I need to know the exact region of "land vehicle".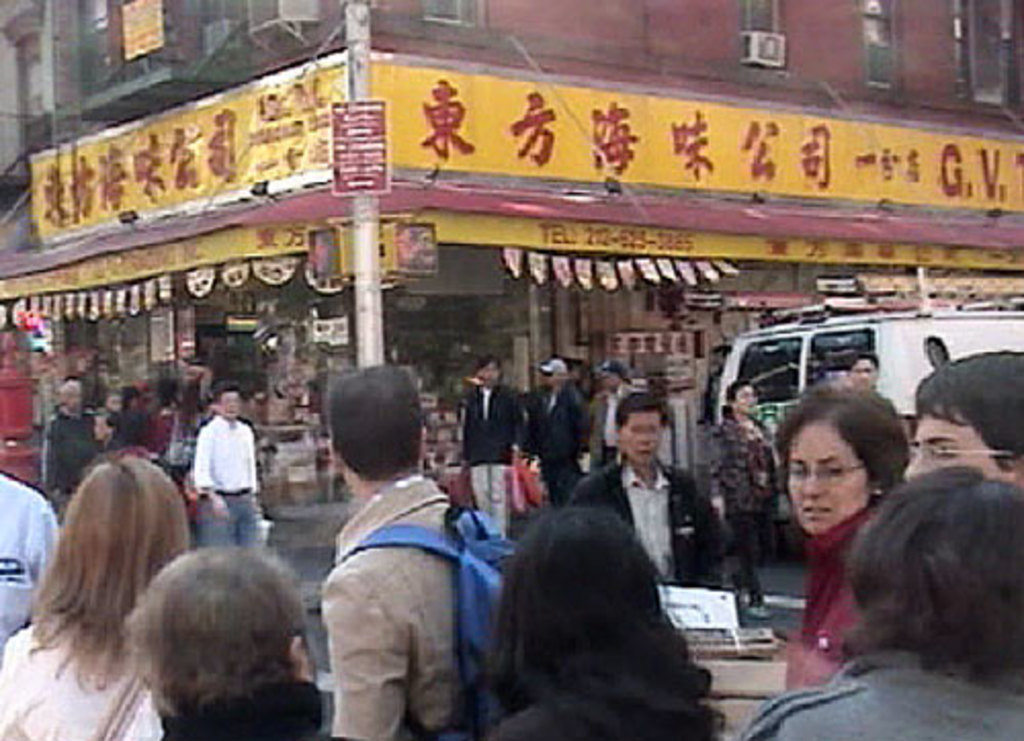
Region: (x1=715, y1=280, x2=1022, y2=522).
